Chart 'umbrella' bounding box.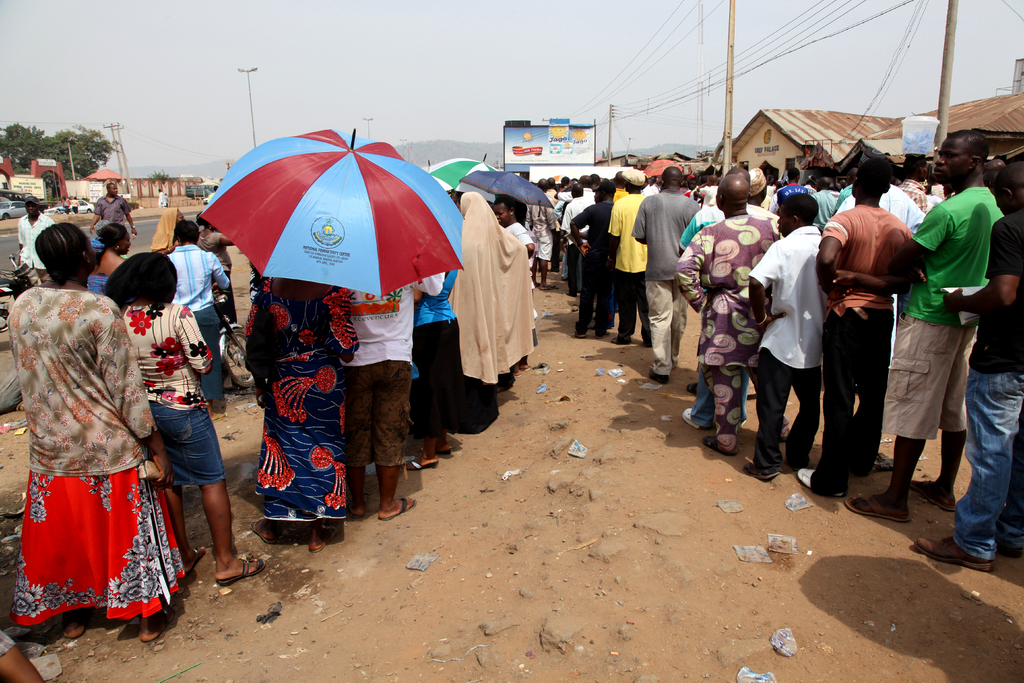
Charted: 426/155/500/194.
